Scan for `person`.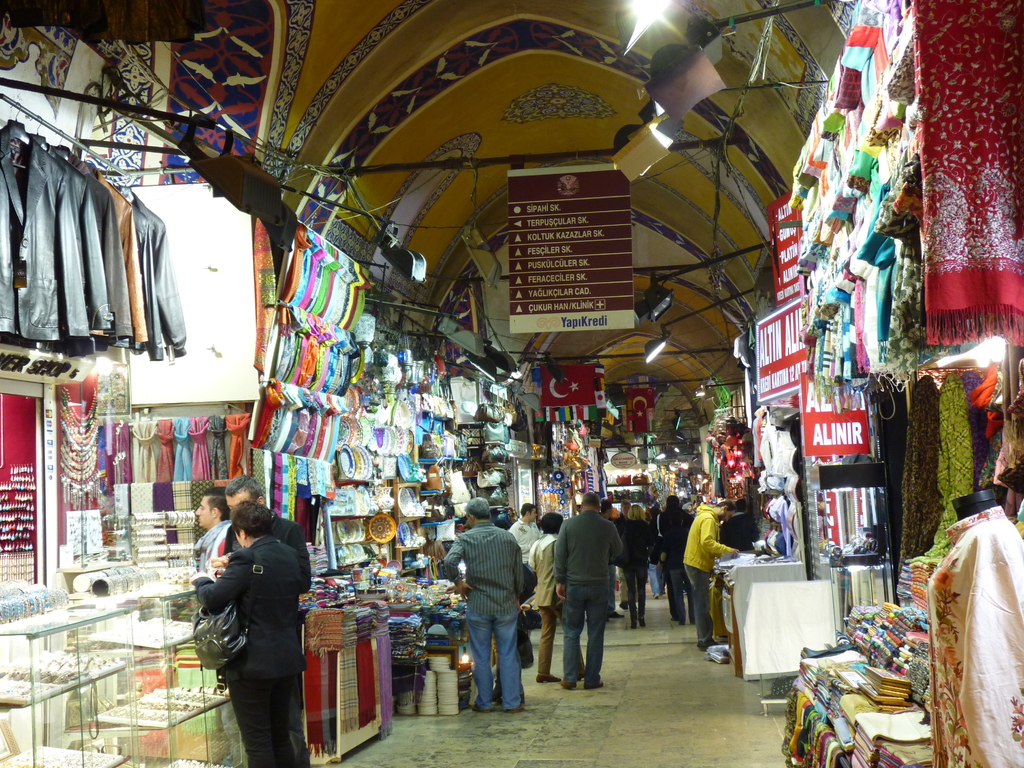
Scan result: bbox=(663, 513, 696, 627).
